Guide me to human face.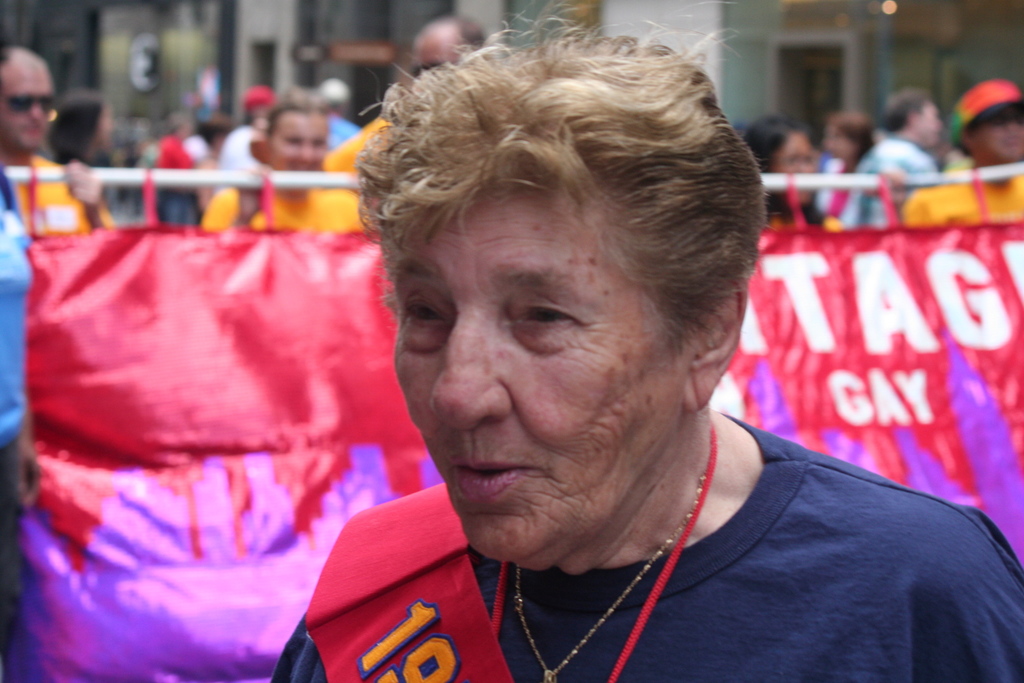
Guidance: crop(0, 60, 54, 152).
